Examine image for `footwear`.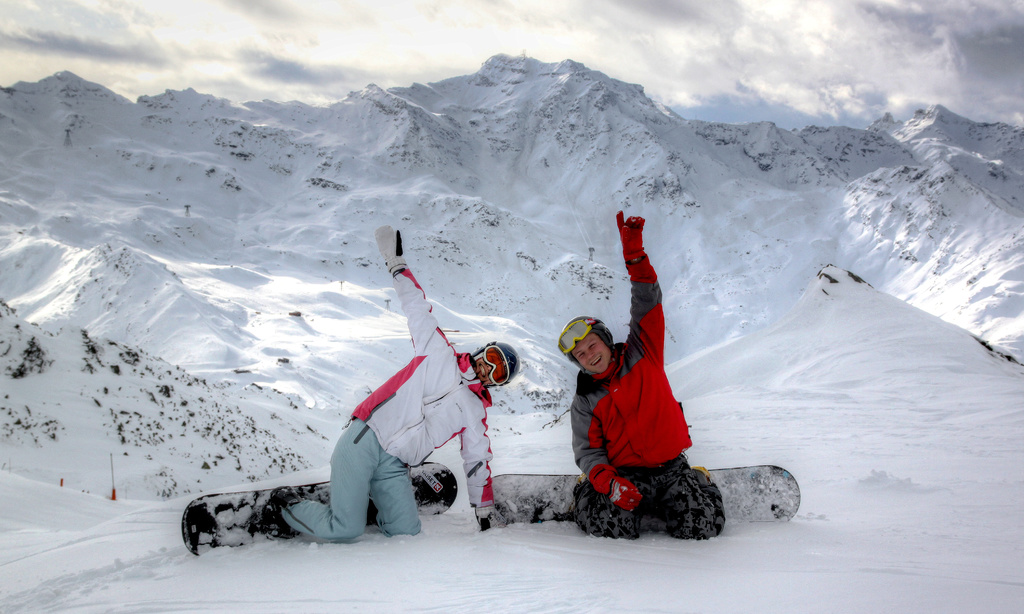
Examination result: left=368, top=497, right=377, bottom=527.
